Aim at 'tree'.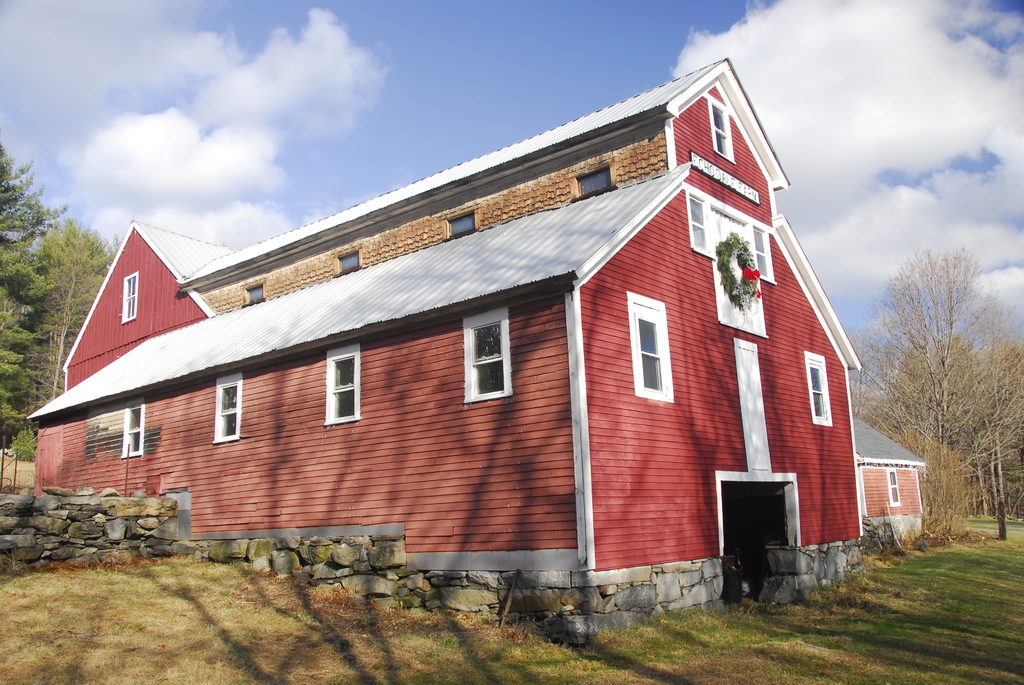
Aimed at BBox(881, 200, 1005, 532).
